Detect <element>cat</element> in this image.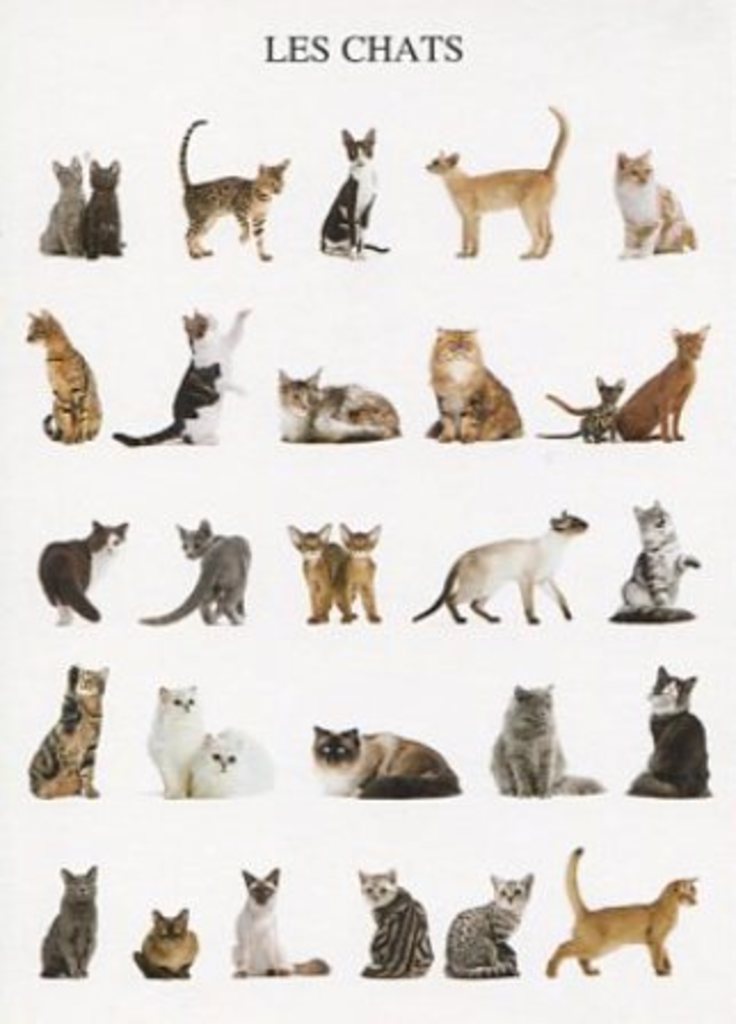
Detection: 110 295 251 453.
